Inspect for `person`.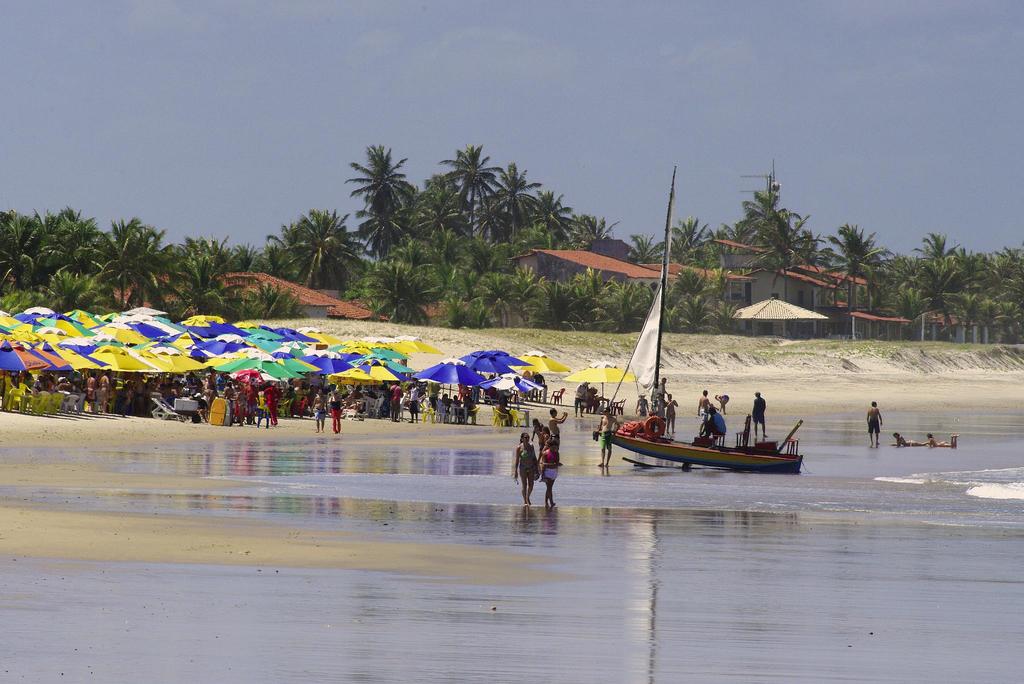
Inspection: 653, 377, 671, 396.
